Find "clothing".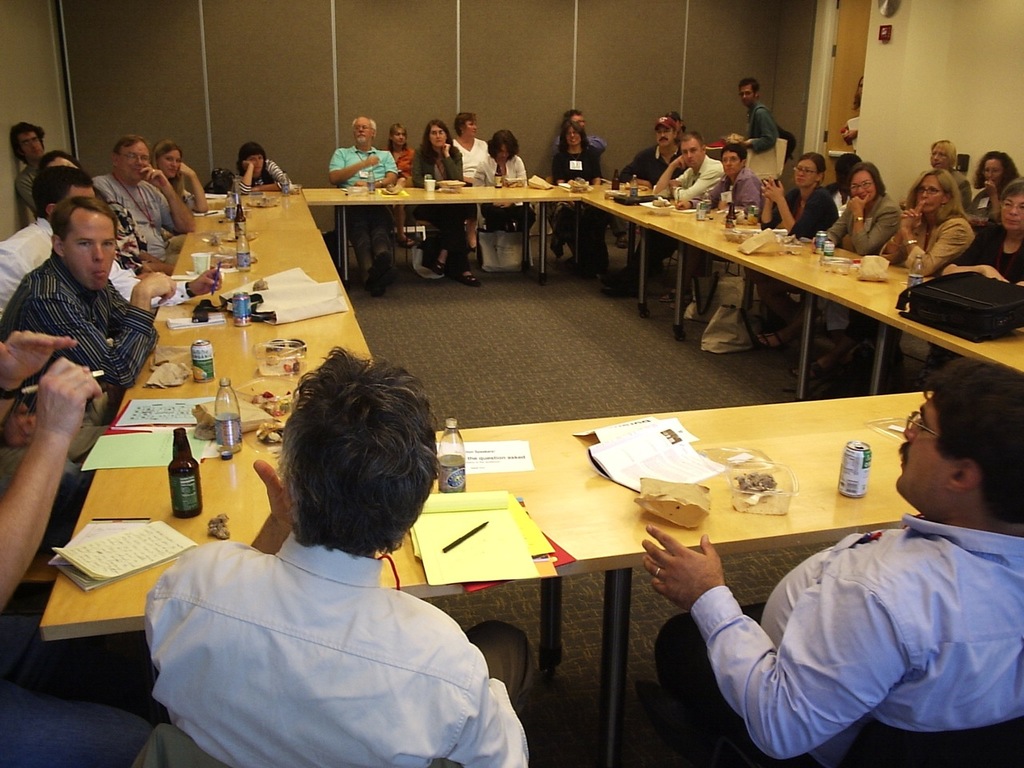
bbox(91, 172, 175, 258).
